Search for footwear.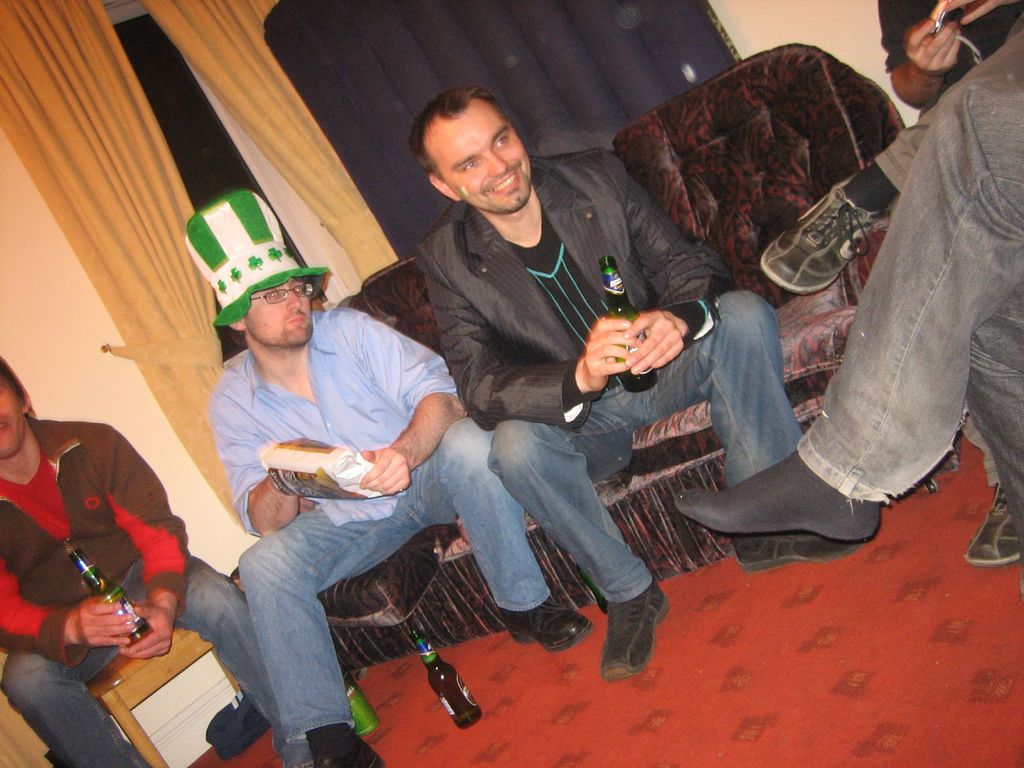
Found at l=316, t=735, r=390, b=767.
